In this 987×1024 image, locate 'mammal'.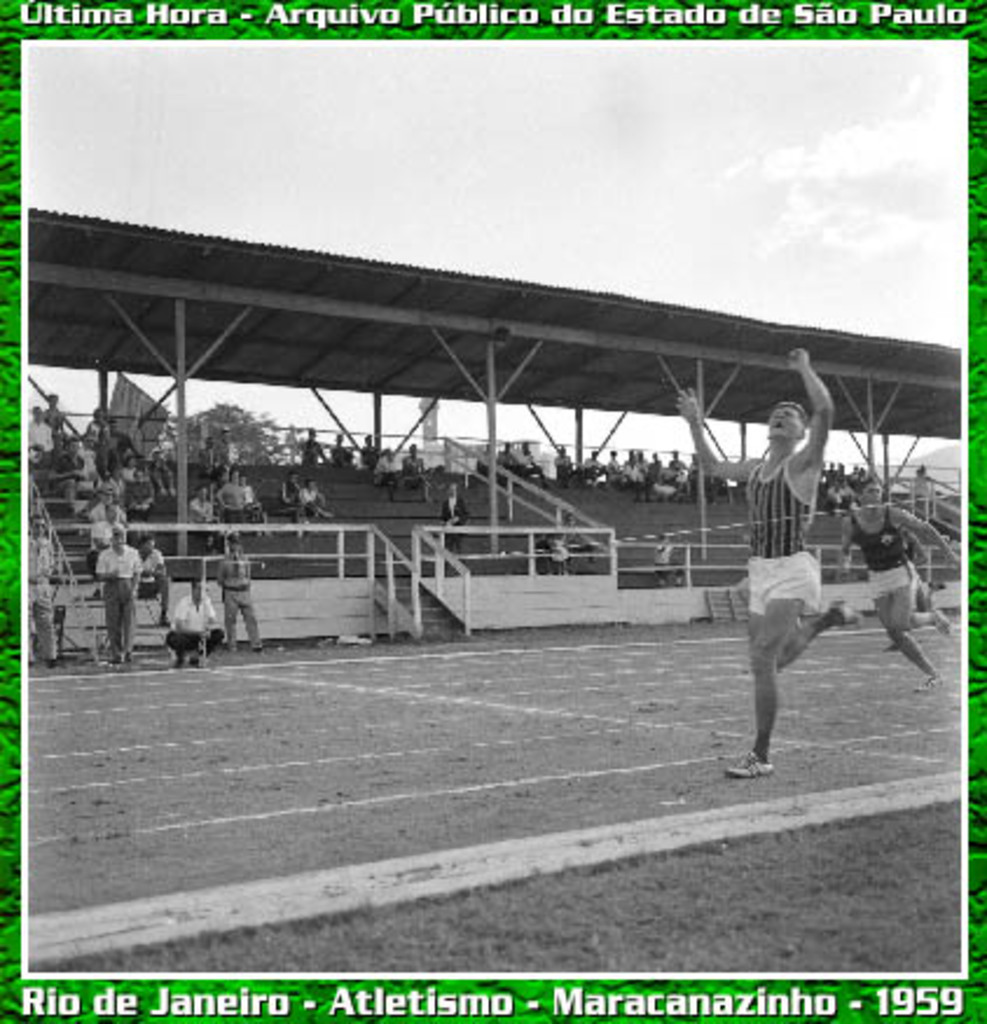
Bounding box: bbox(709, 372, 847, 743).
